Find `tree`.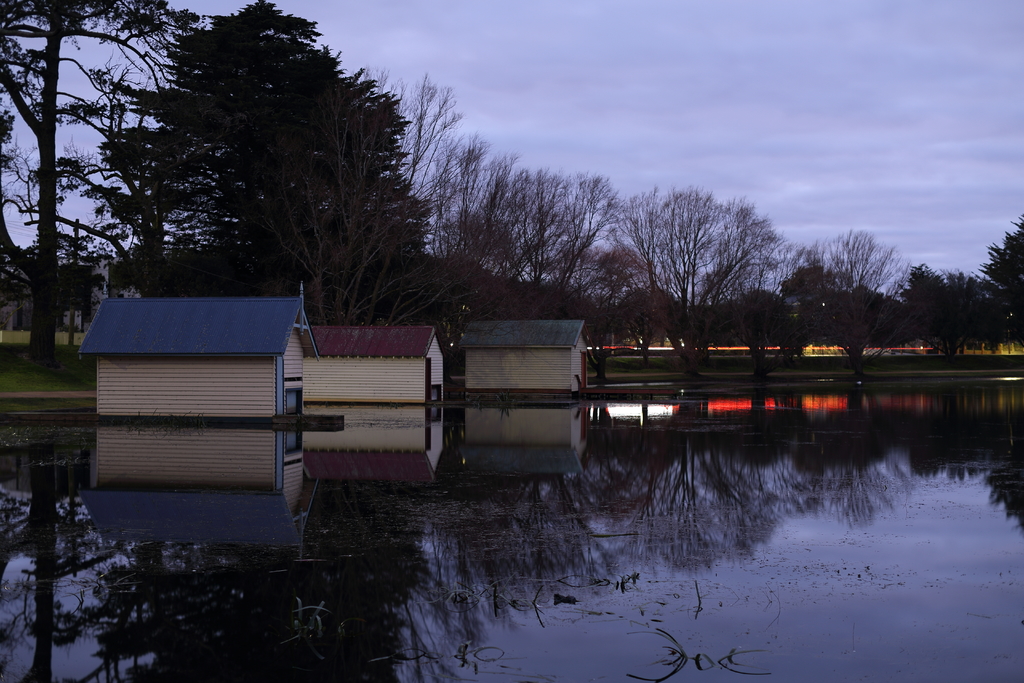
{"left": 803, "top": 227, "right": 899, "bottom": 305}.
